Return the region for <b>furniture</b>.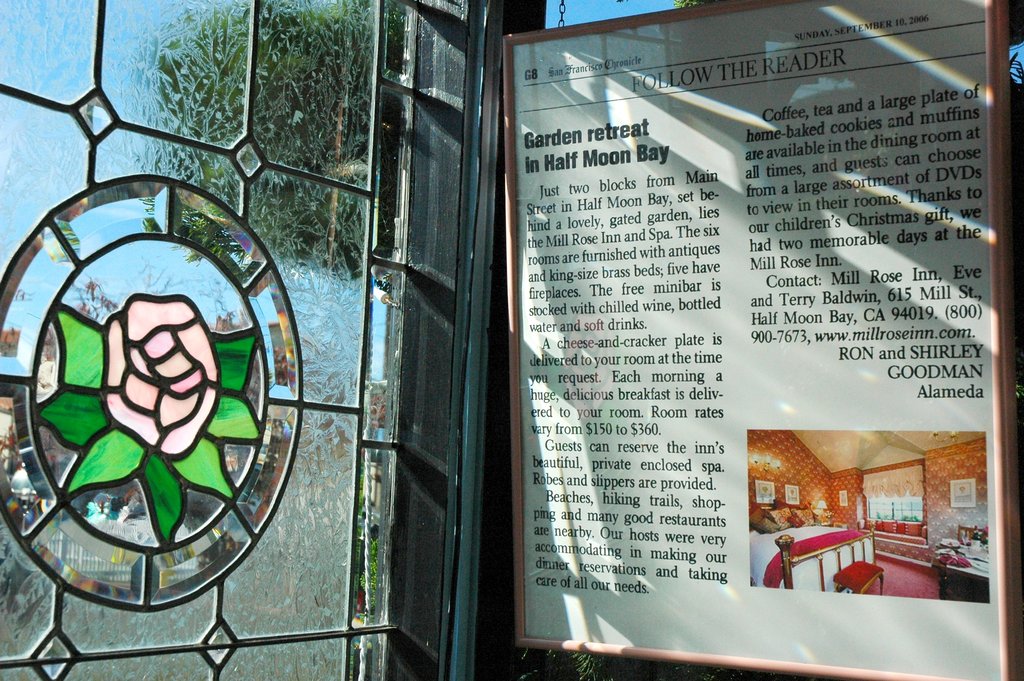
<region>835, 557, 887, 597</region>.
